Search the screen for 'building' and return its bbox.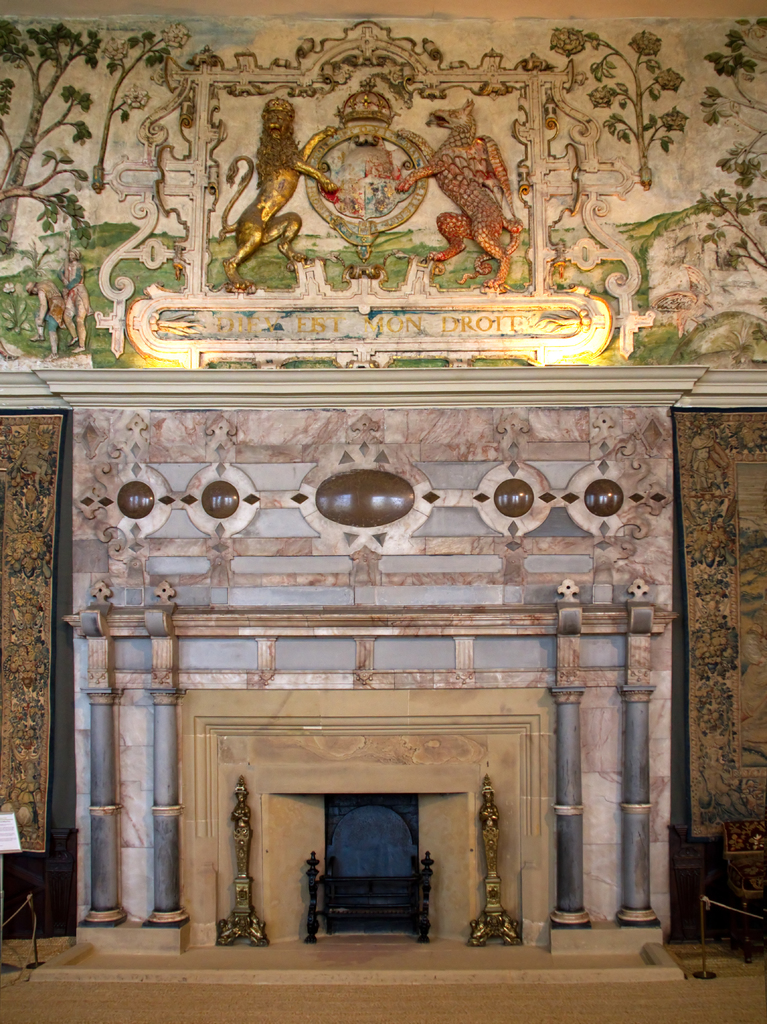
Found: x1=0 y1=0 x2=766 y2=1023.
